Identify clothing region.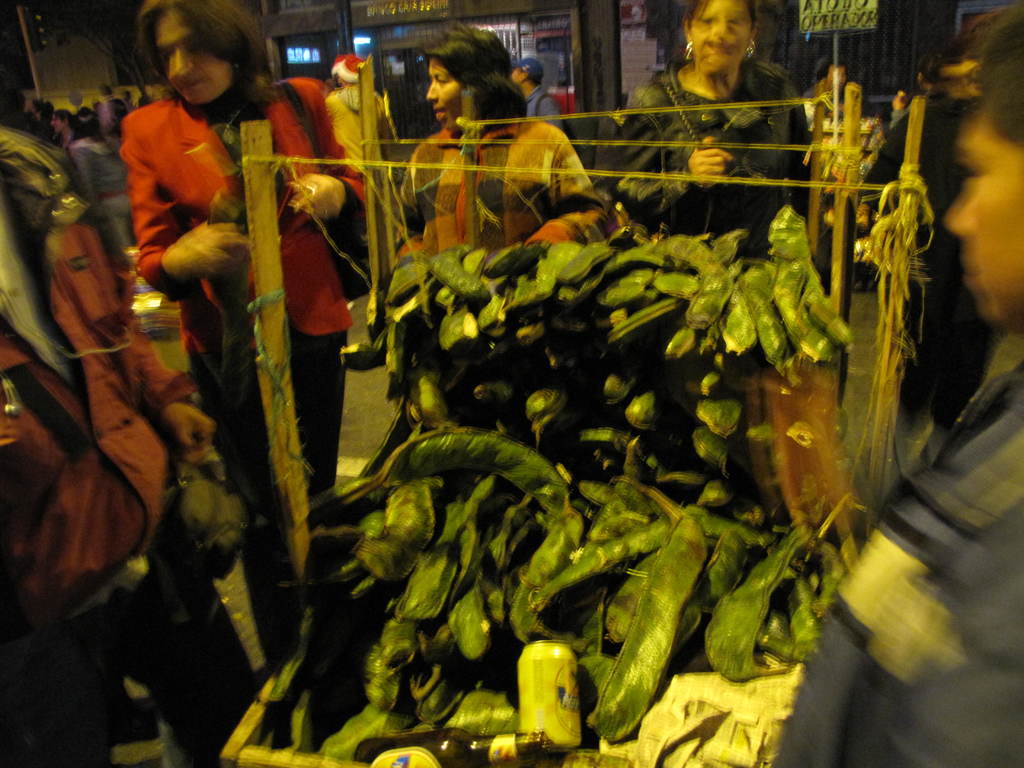
Region: [x1=611, y1=48, x2=826, y2=270].
